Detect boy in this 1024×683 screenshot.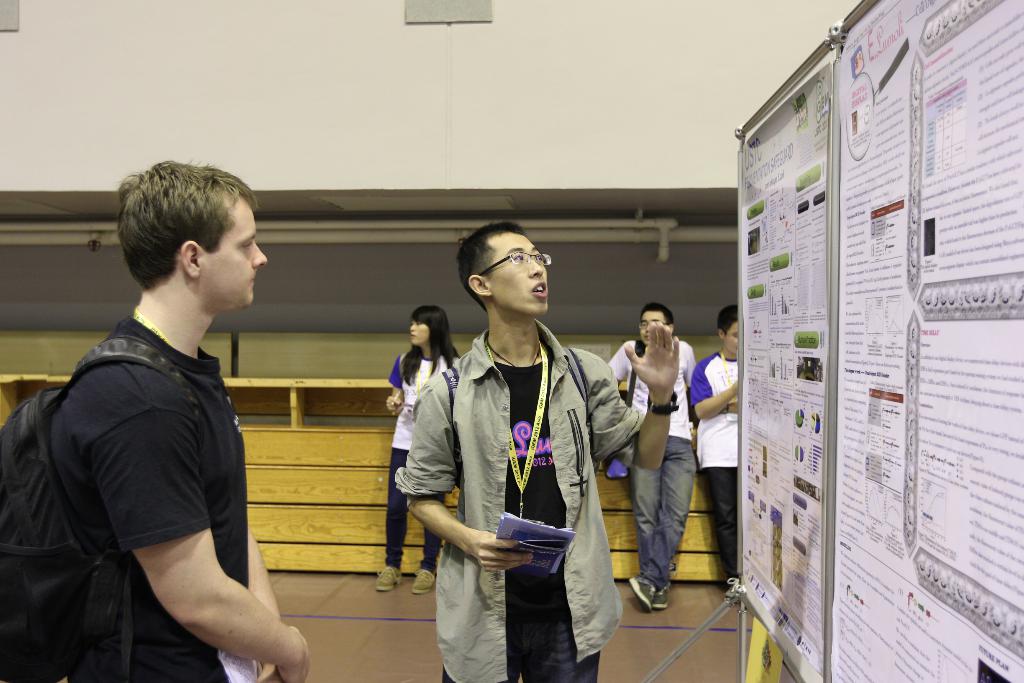
Detection: [left=49, top=151, right=309, bottom=657].
